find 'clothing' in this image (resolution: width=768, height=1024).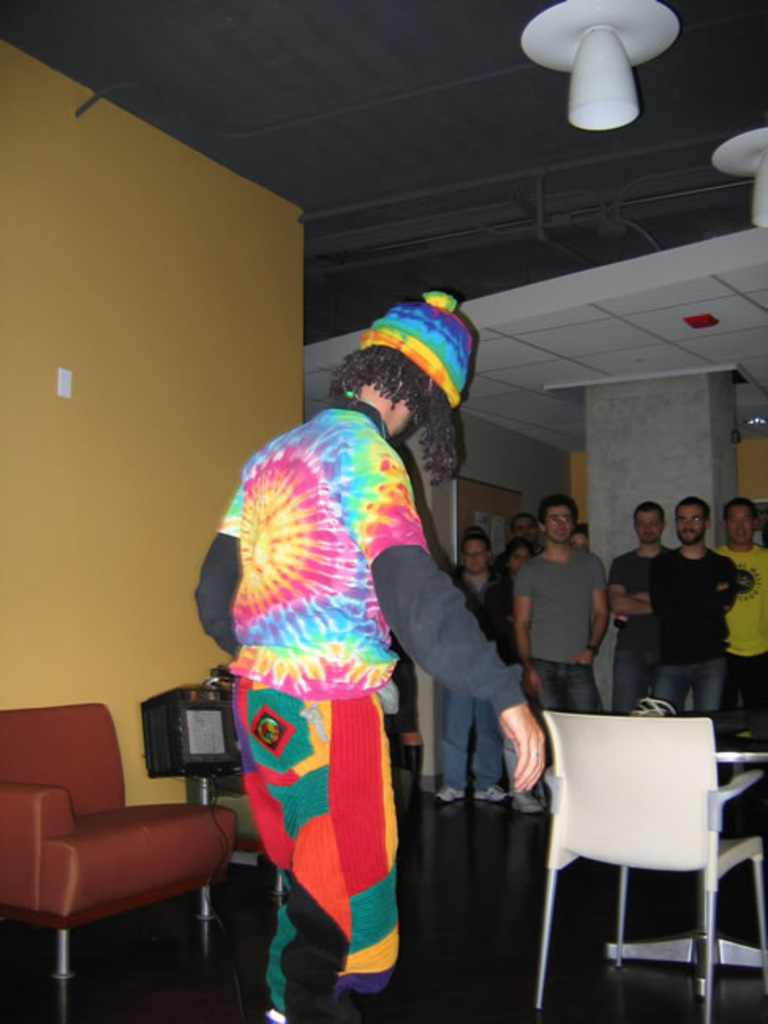
x1=612, y1=545, x2=654, y2=646.
